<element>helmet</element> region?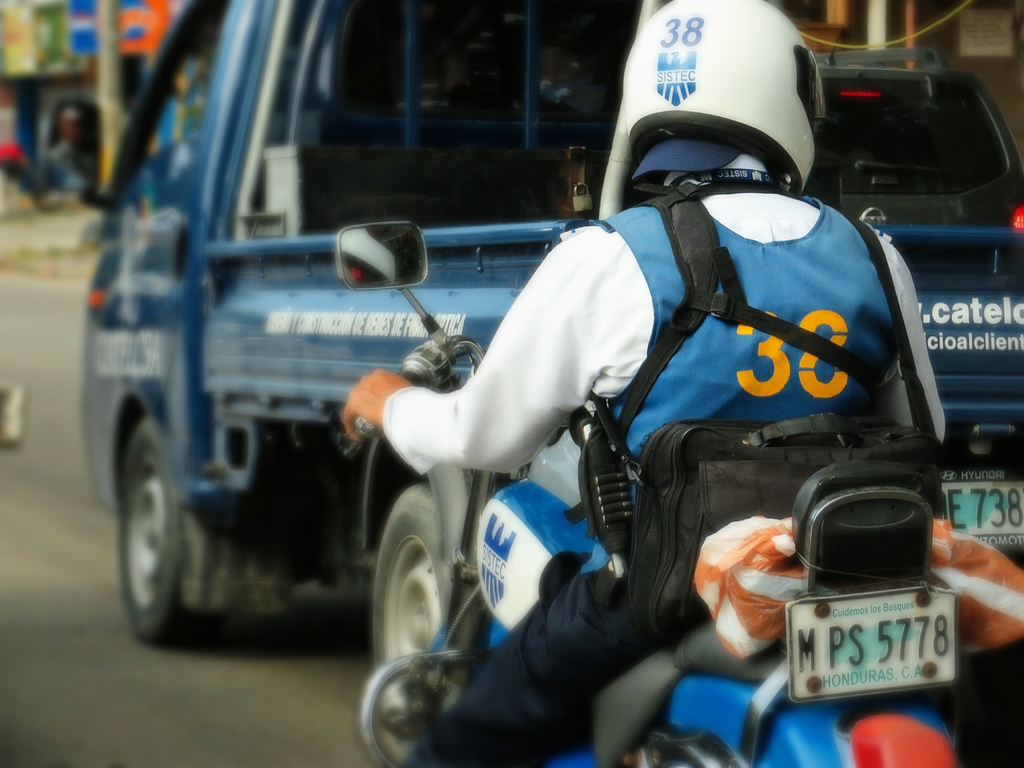
x1=568 y1=17 x2=876 y2=228
